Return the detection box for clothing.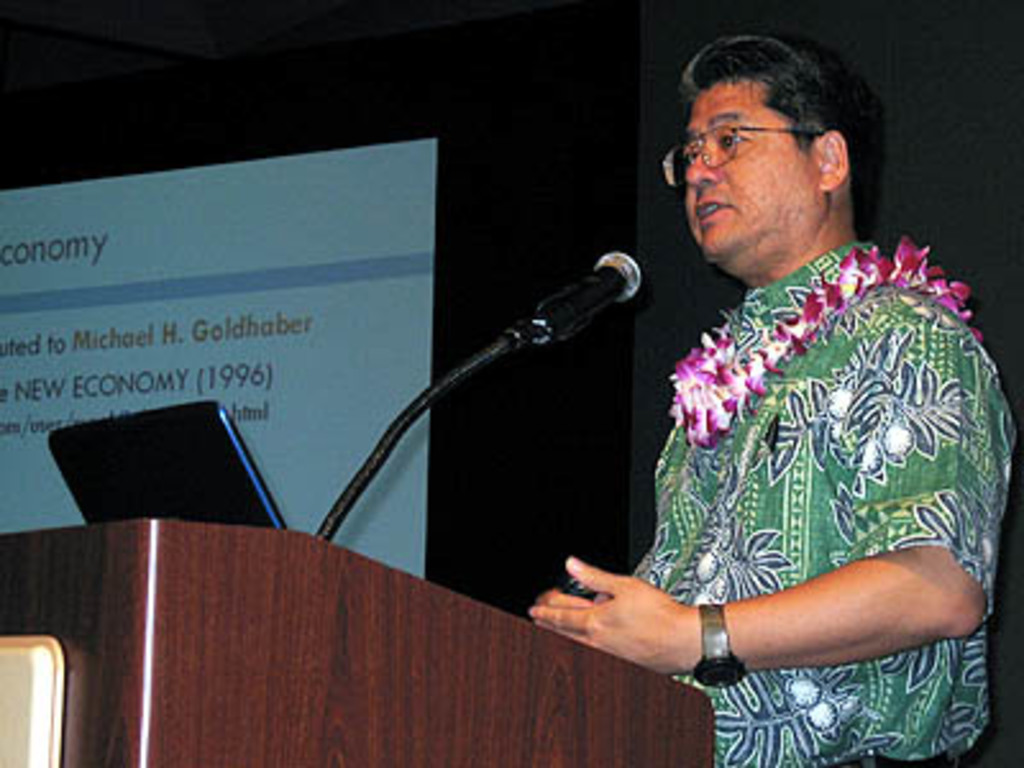
x1=627, y1=241, x2=1011, y2=765.
